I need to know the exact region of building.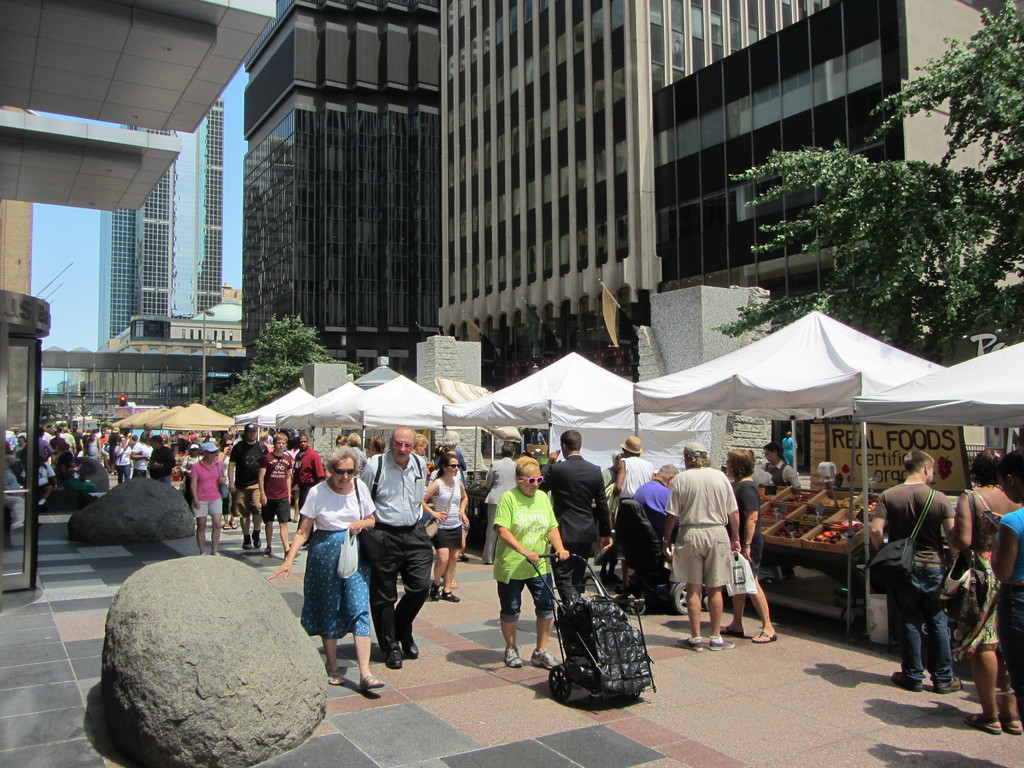
Region: [0, 0, 277, 594].
